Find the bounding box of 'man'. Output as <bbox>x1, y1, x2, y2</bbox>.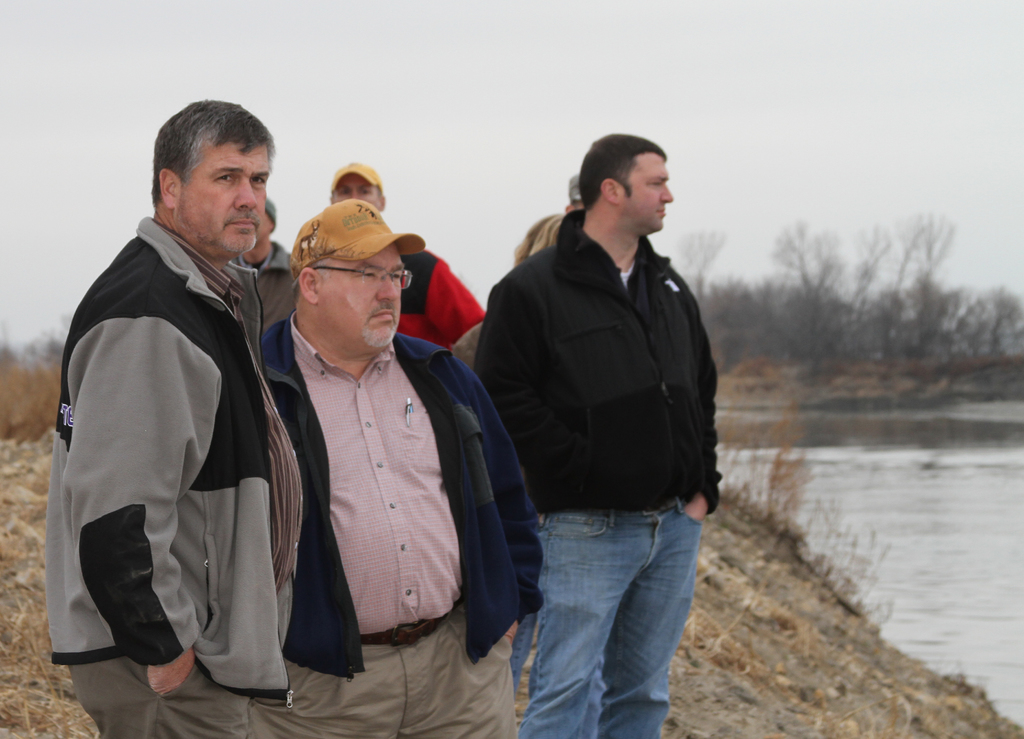
<bbox>334, 159, 486, 352</bbox>.
